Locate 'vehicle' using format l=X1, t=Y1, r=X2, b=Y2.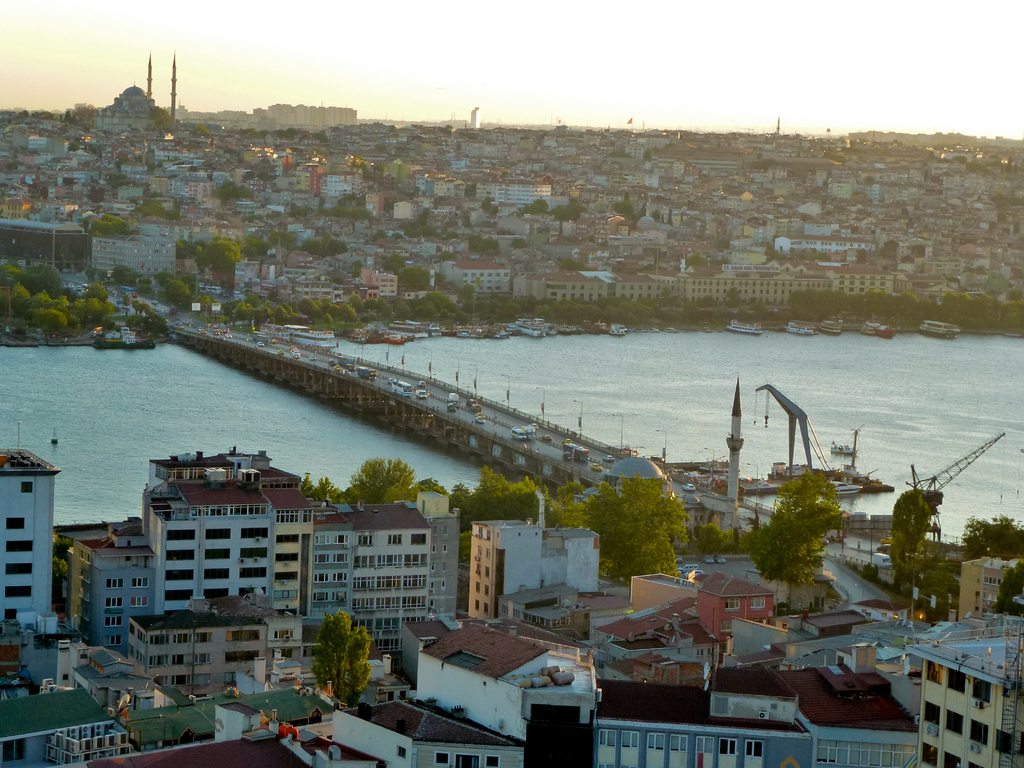
l=554, t=442, r=593, b=467.
